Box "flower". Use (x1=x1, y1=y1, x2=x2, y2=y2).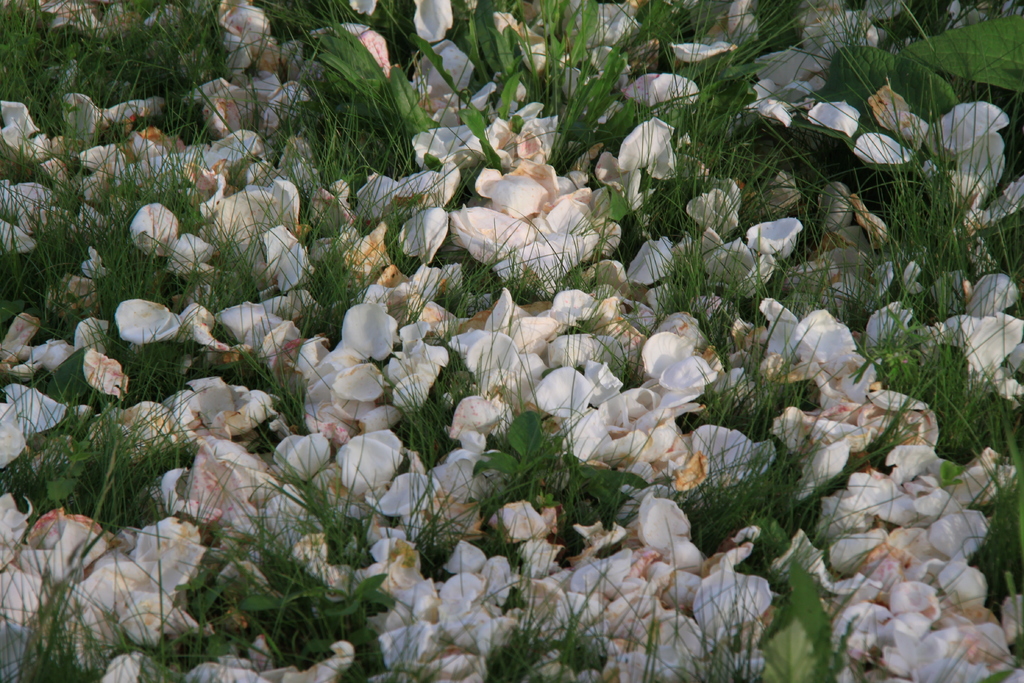
(x1=650, y1=318, x2=726, y2=405).
